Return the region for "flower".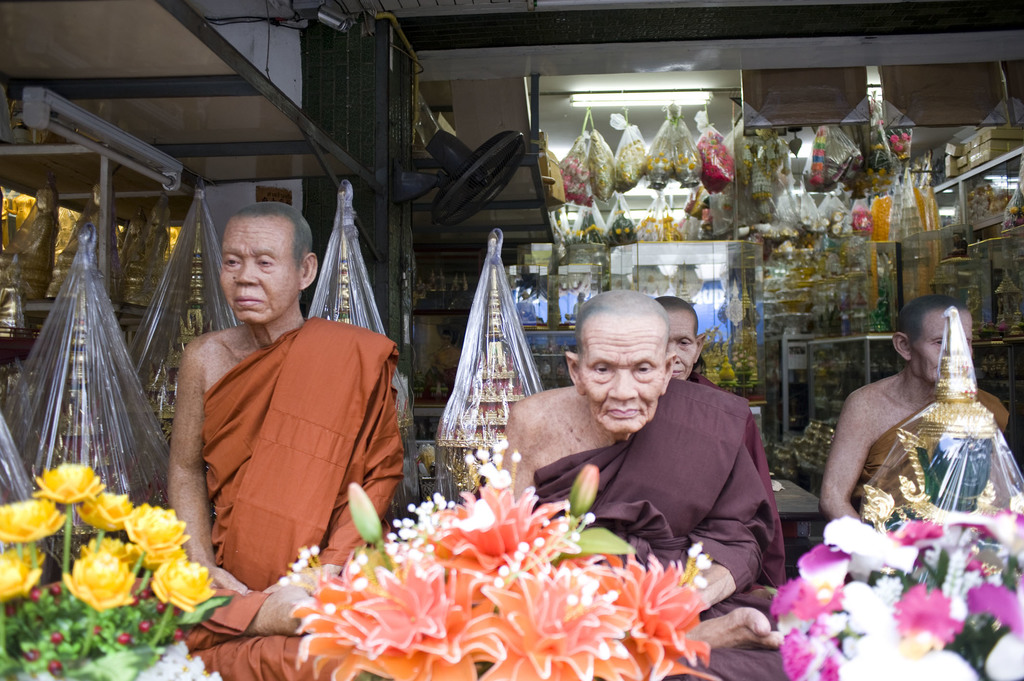
<bbox>776, 578, 792, 630</bbox>.
